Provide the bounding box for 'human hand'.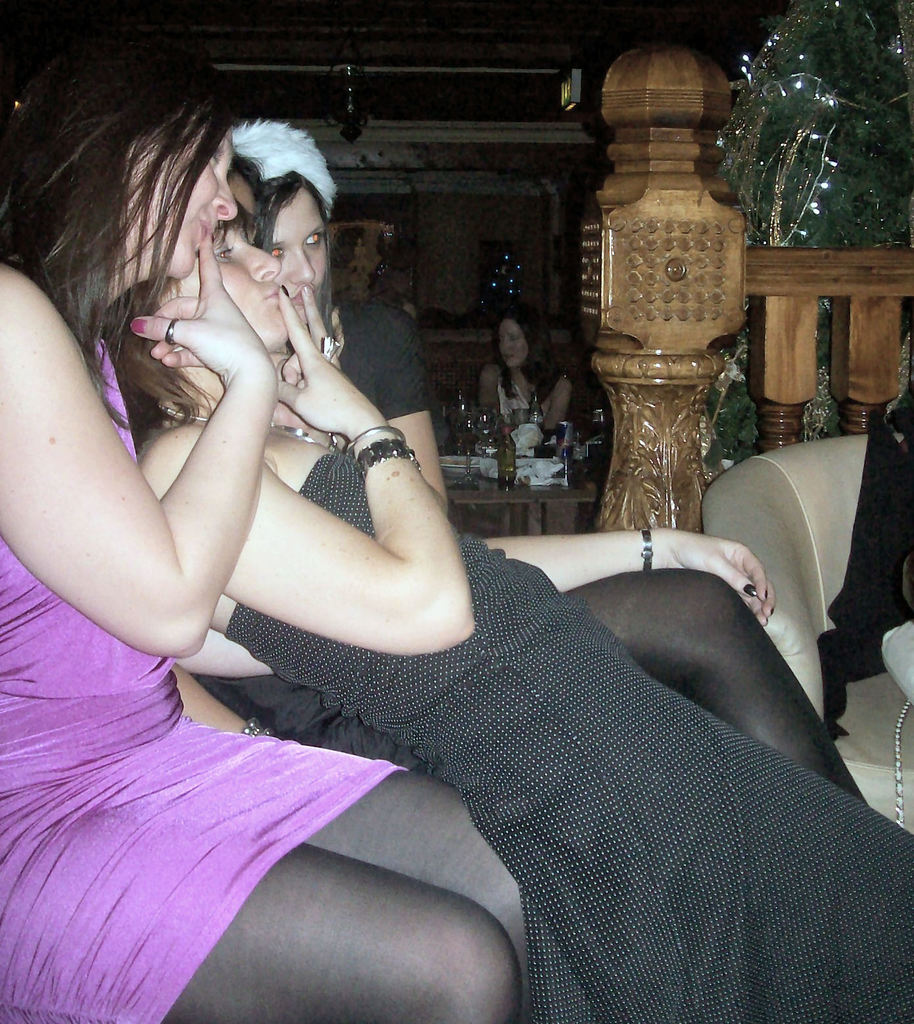
[x1=130, y1=233, x2=274, y2=383].
